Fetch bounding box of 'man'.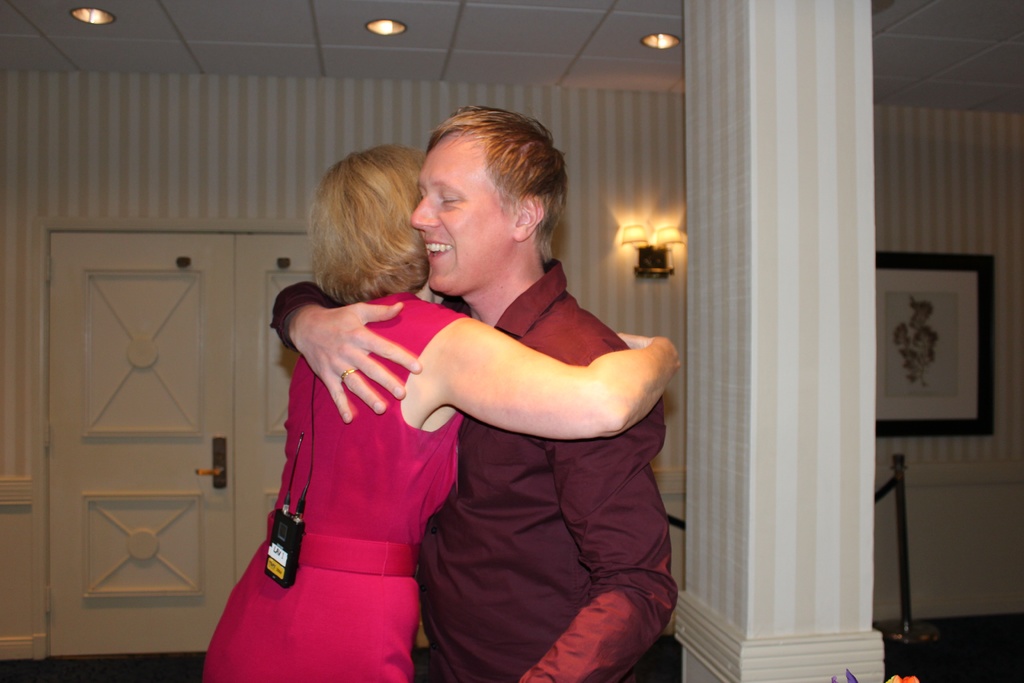
Bbox: (x1=273, y1=102, x2=685, y2=682).
